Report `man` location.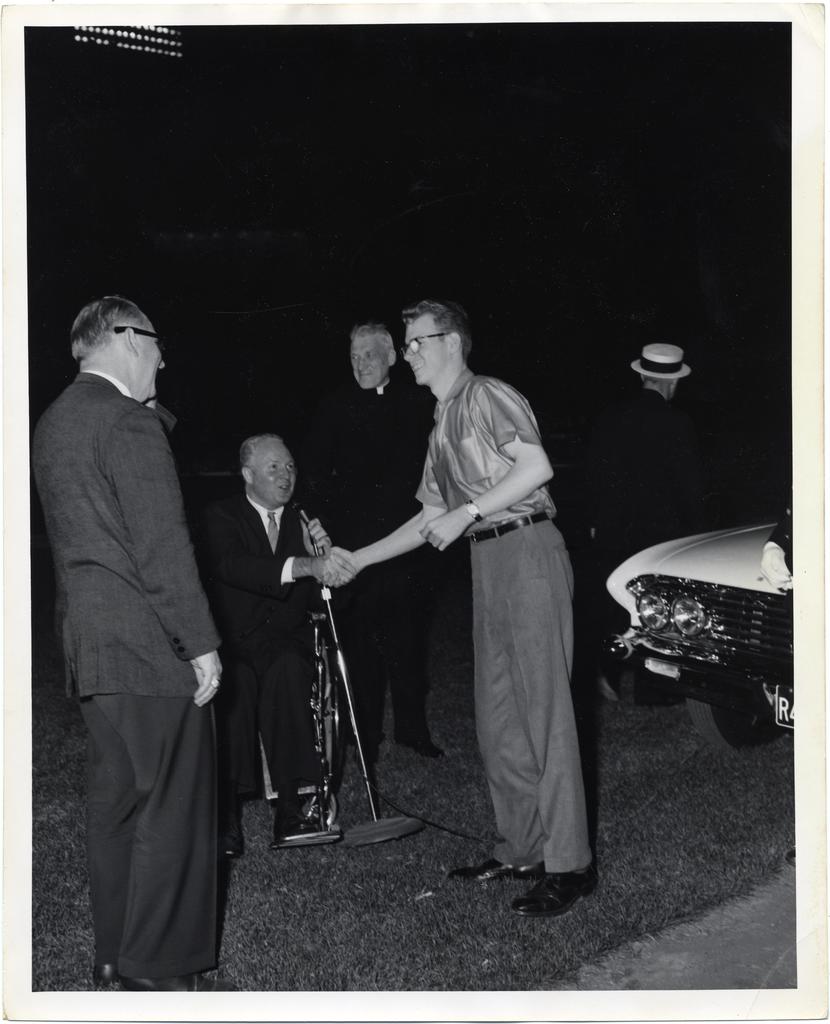
Report: Rect(302, 320, 472, 749).
